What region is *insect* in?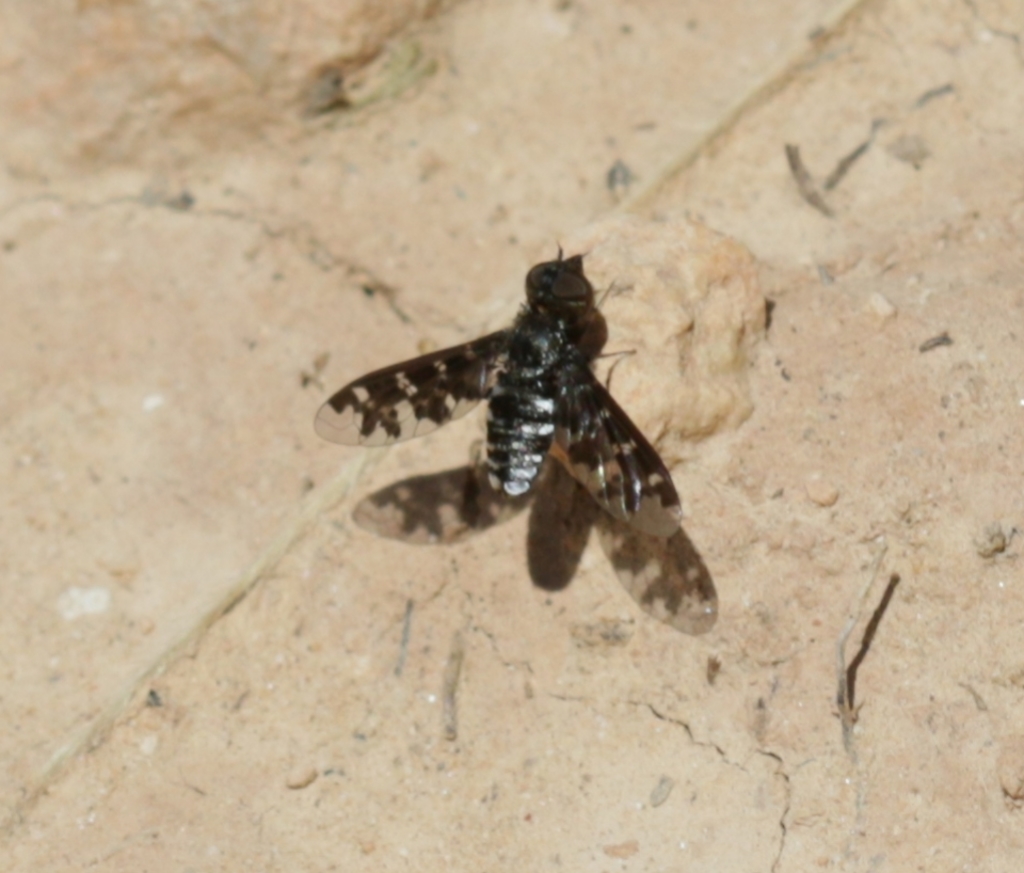
[x1=307, y1=249, x2=688, y2=545].
